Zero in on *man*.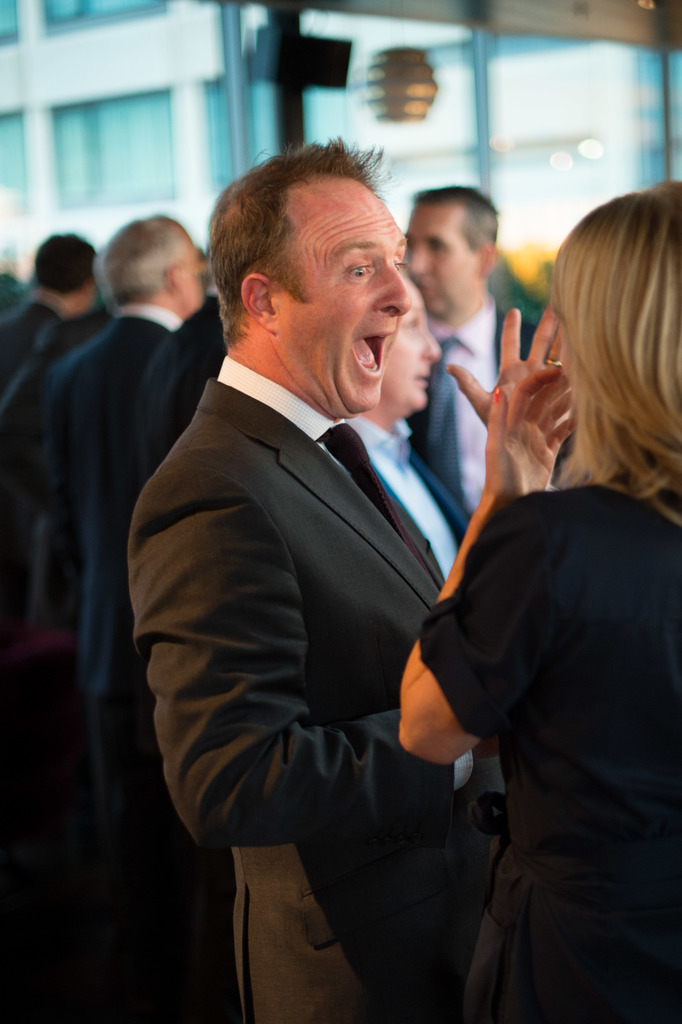
Zeroed in: select_region(124, 125, 541, 998).
